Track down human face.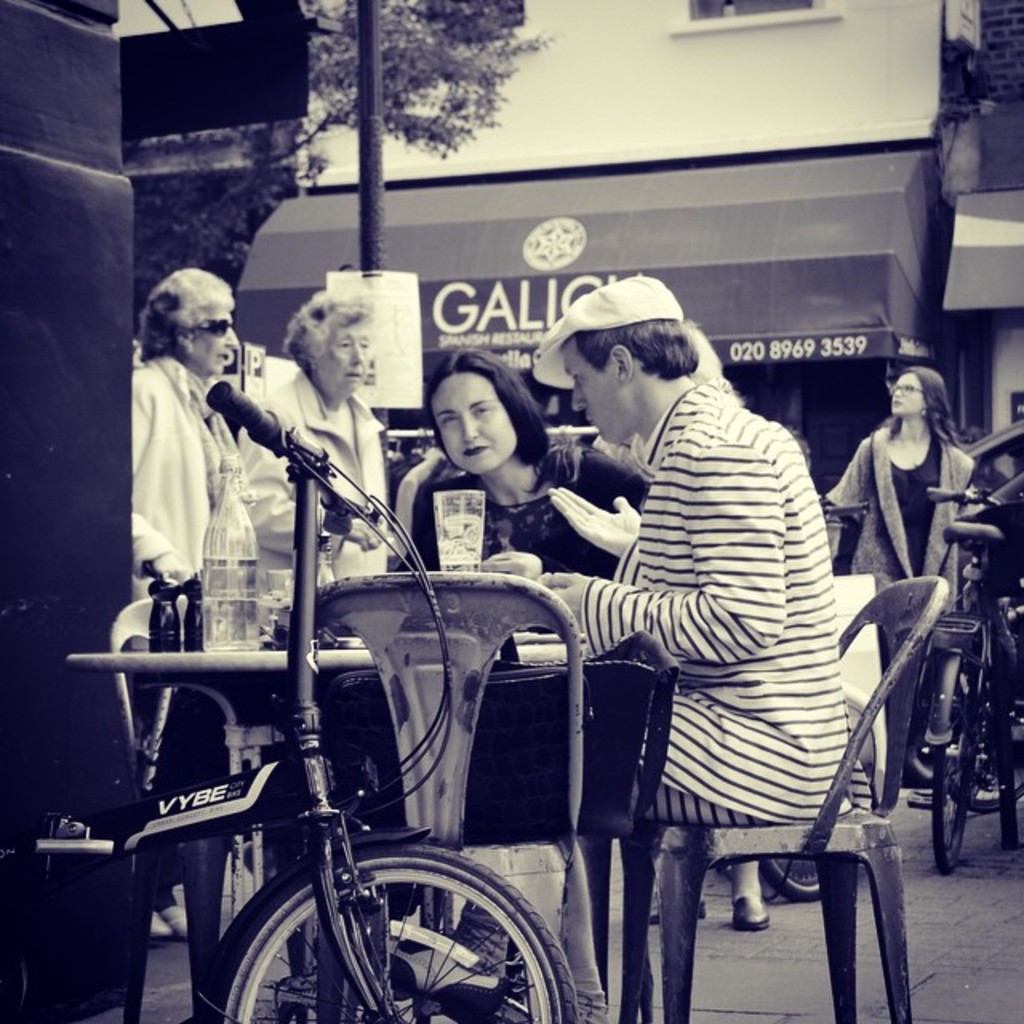
Tracked to l=432, t=370, r=518, b=474.
